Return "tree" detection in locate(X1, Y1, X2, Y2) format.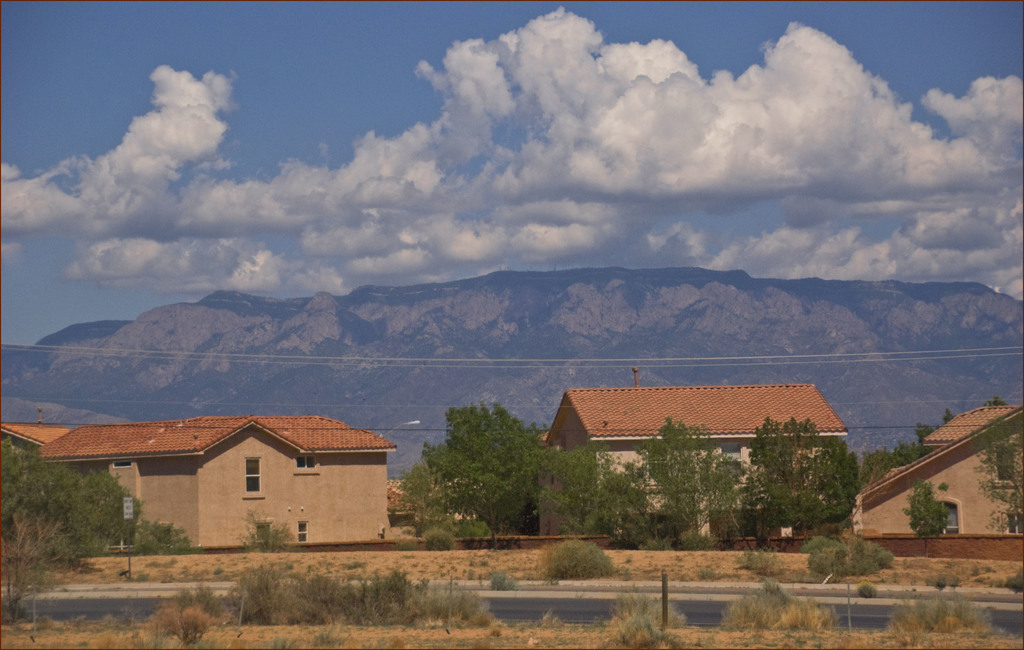
locate(976, 416, 1023, 539).
